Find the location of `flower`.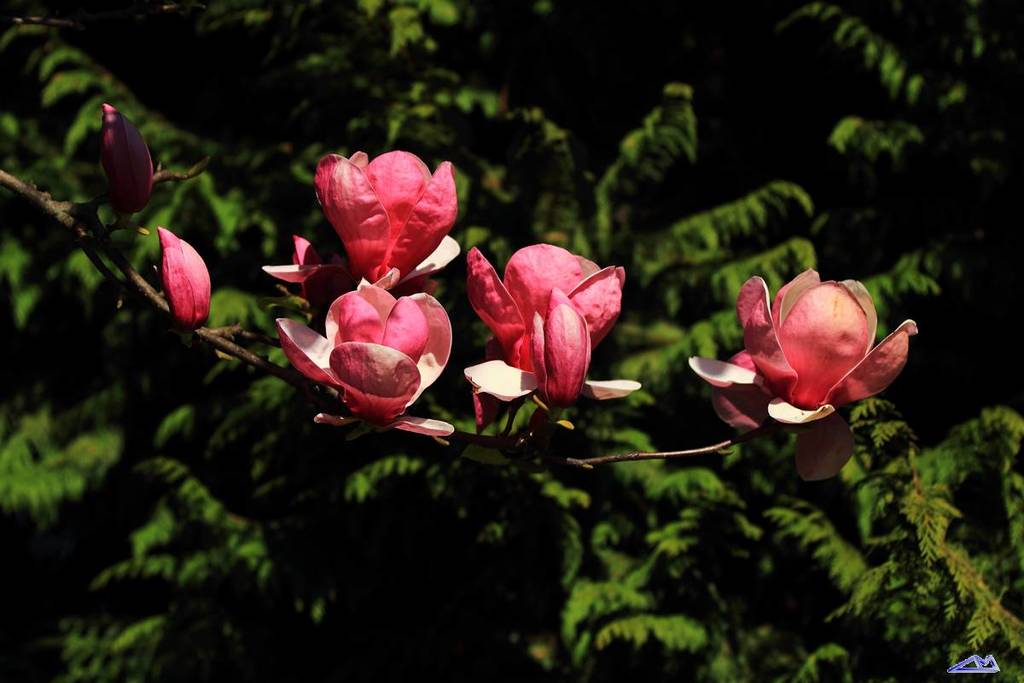
Location: region(260, 153, 463, 309).
